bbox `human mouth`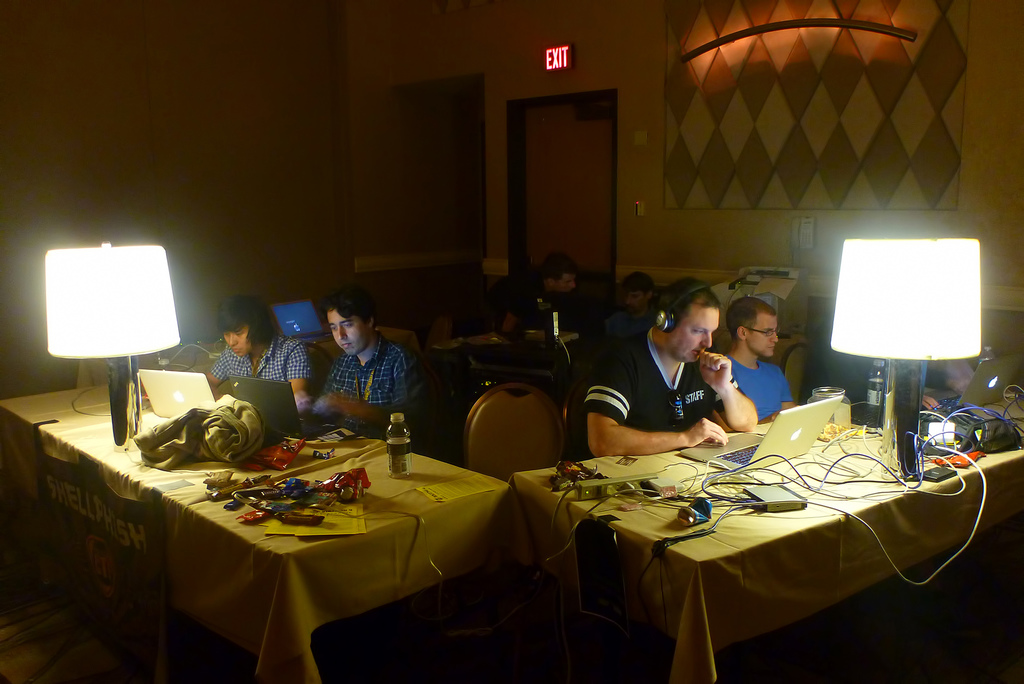
(691, 347, 703, 357)
